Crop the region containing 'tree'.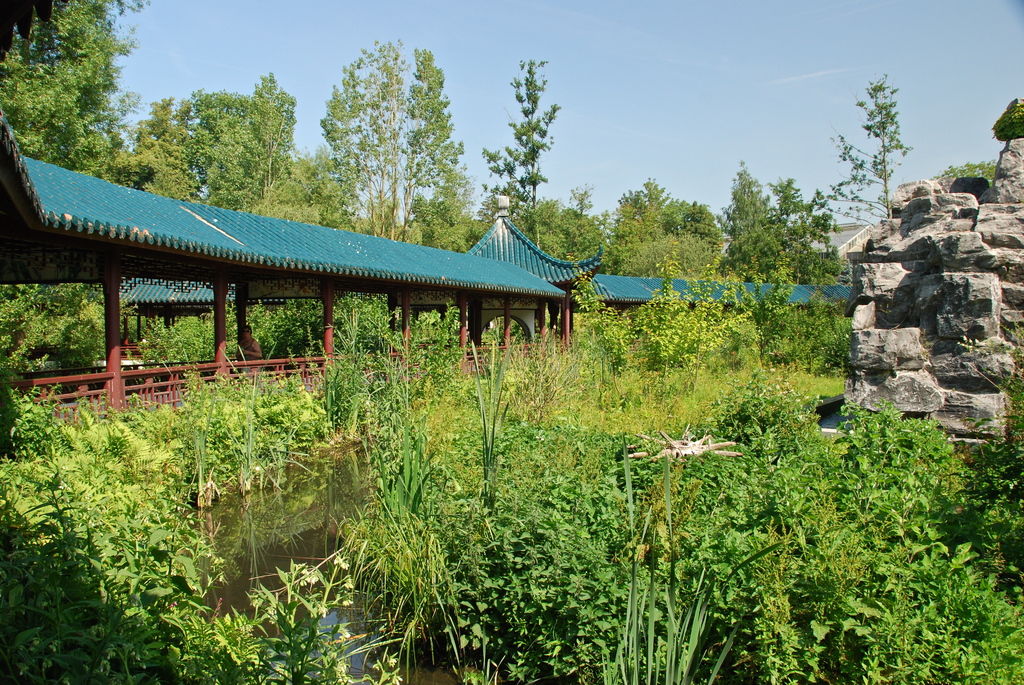
Crop region: region(780, 428, 1023, 684).
